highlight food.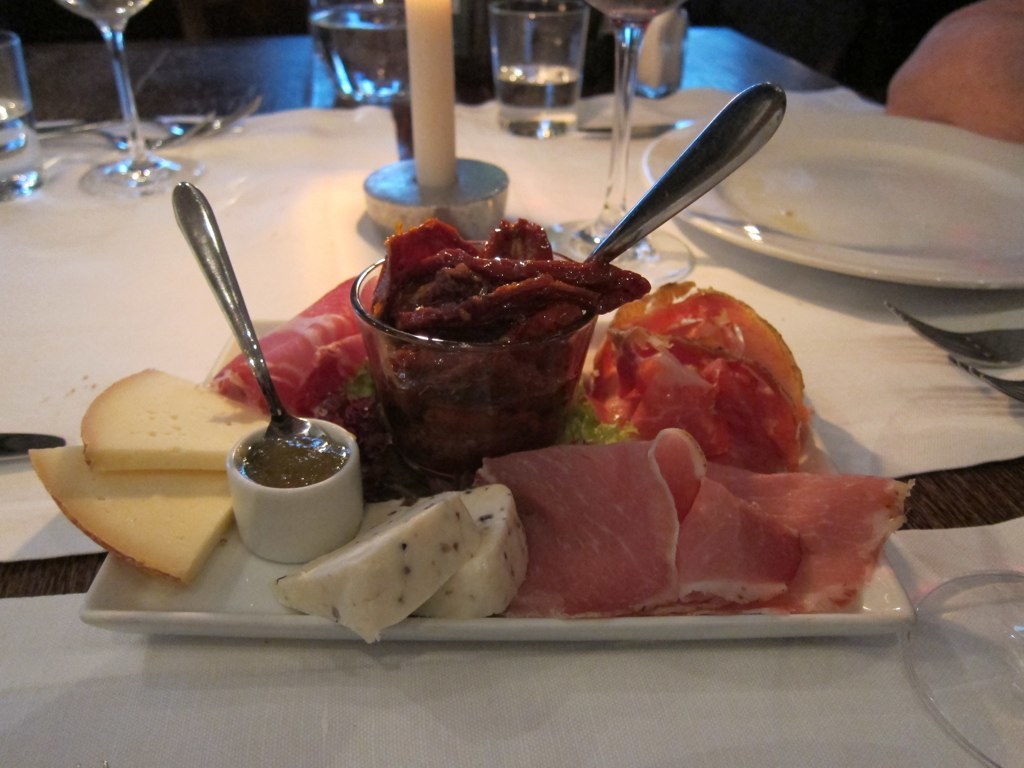
Highlighted region: <box>273,489,485,642</box>.
